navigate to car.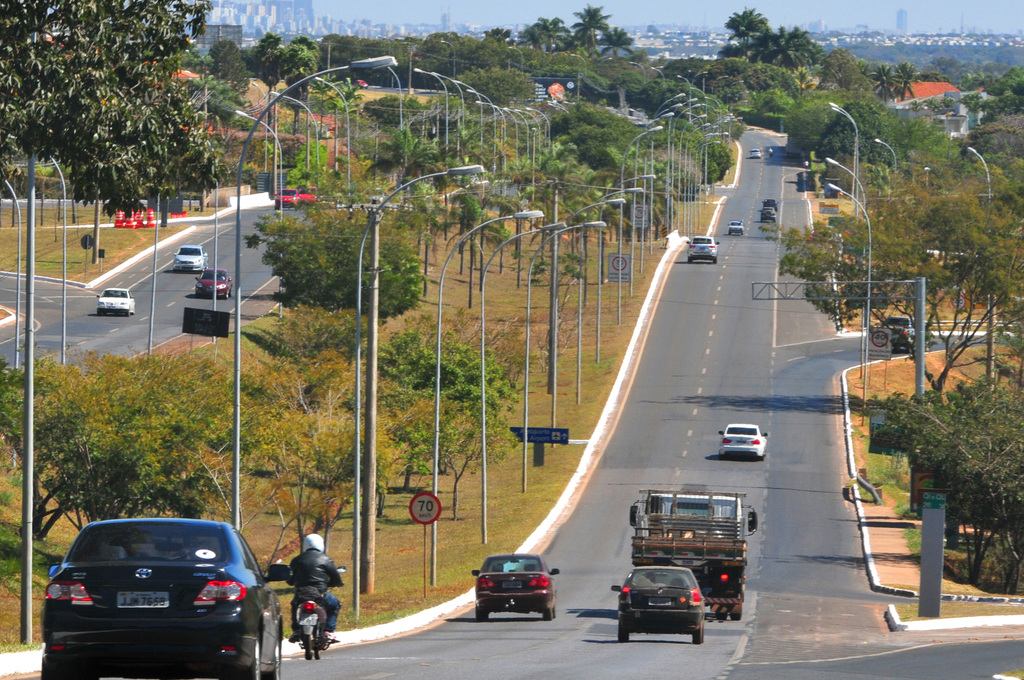
Navigation target: <bbox>719, 419, 771, 460</bbox>.
